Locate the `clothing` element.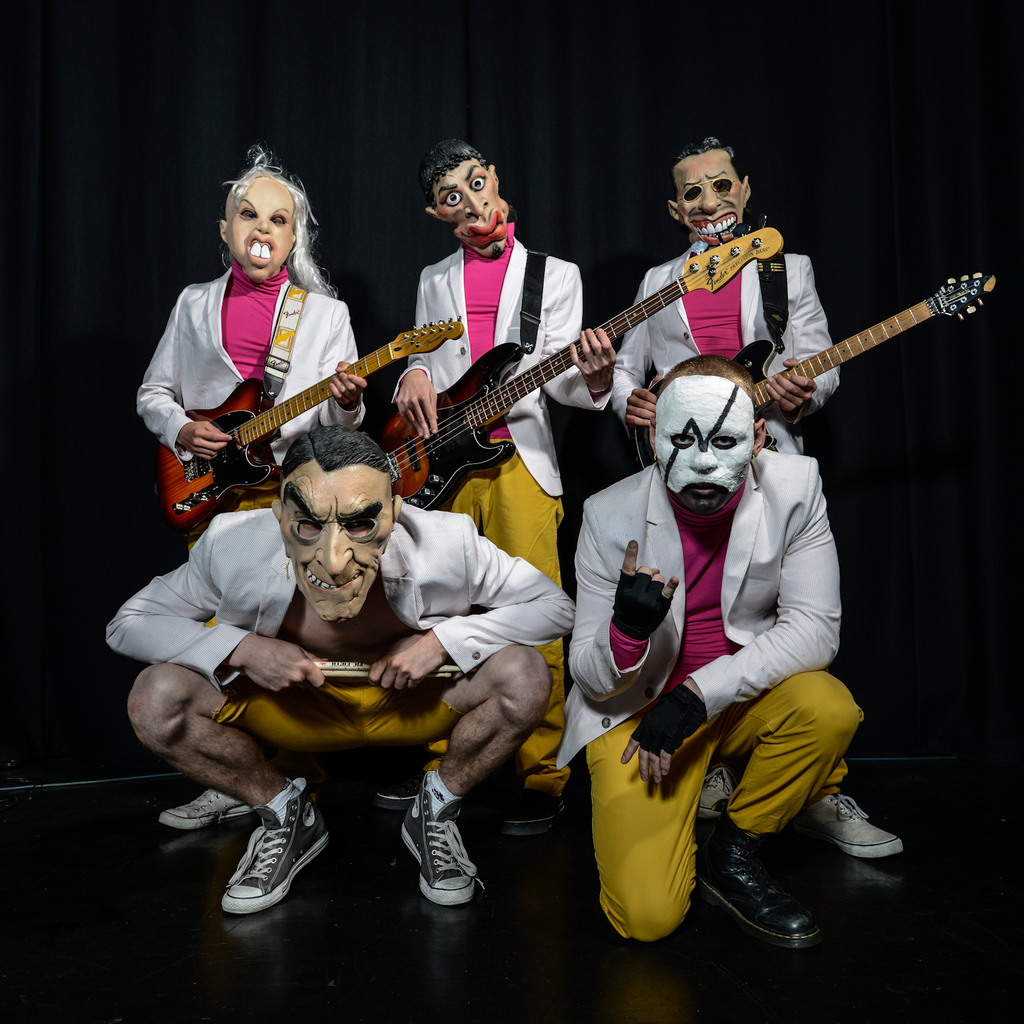
Element bbox: 134, 261, 364, 627.
